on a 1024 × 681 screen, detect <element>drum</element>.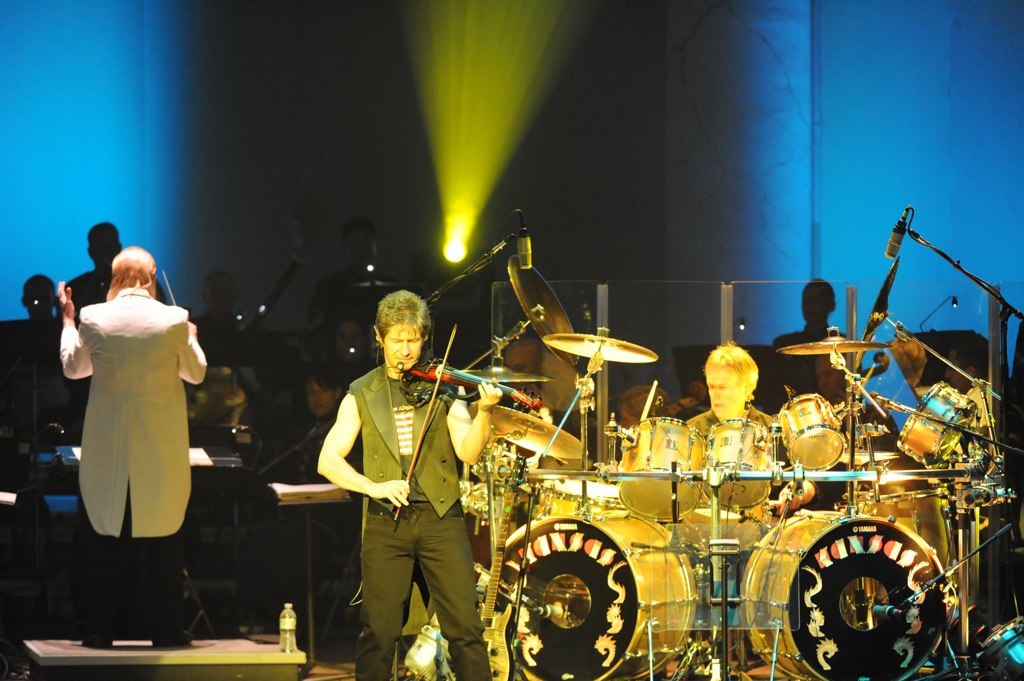
<region>735, 512, 957, 680</region>.
